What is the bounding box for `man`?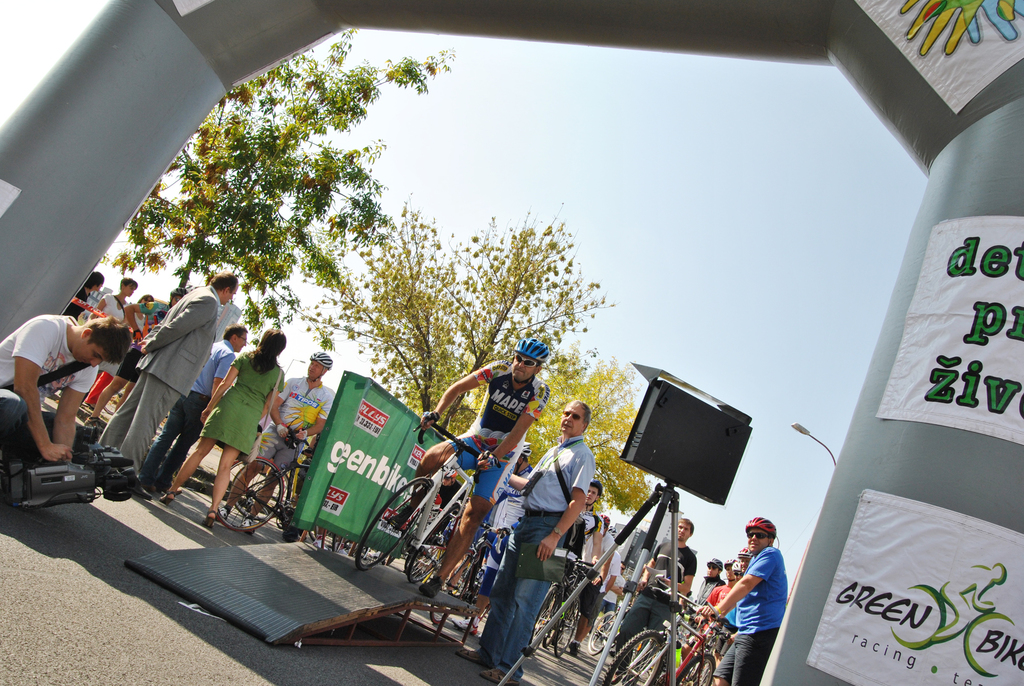
[698, 557, 724, 605].
